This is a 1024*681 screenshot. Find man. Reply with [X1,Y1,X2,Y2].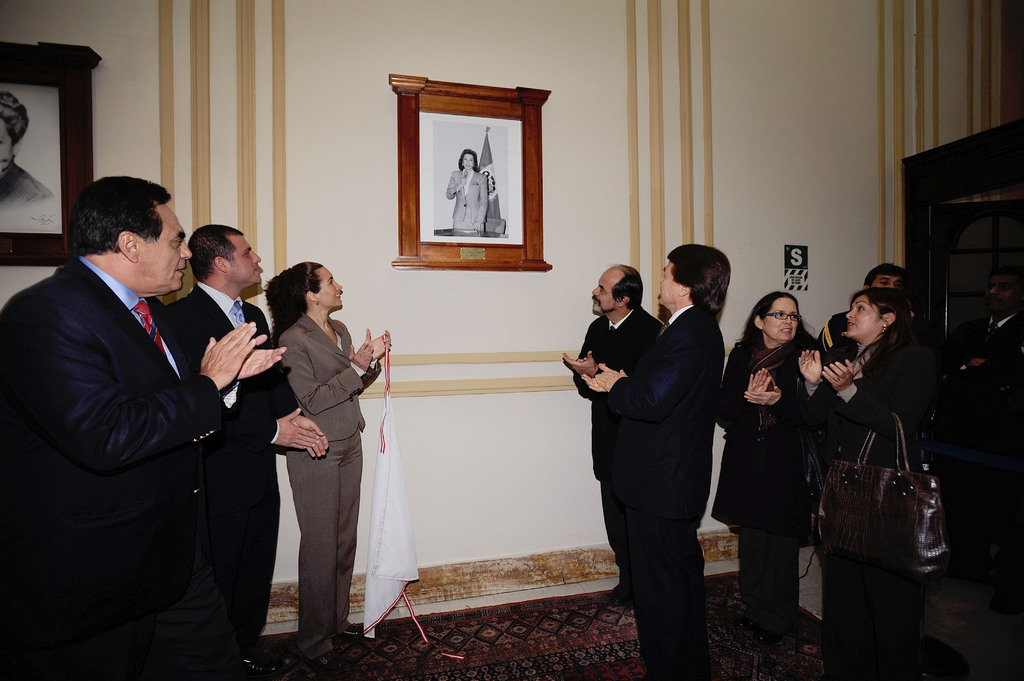
[580,239,737,680].
